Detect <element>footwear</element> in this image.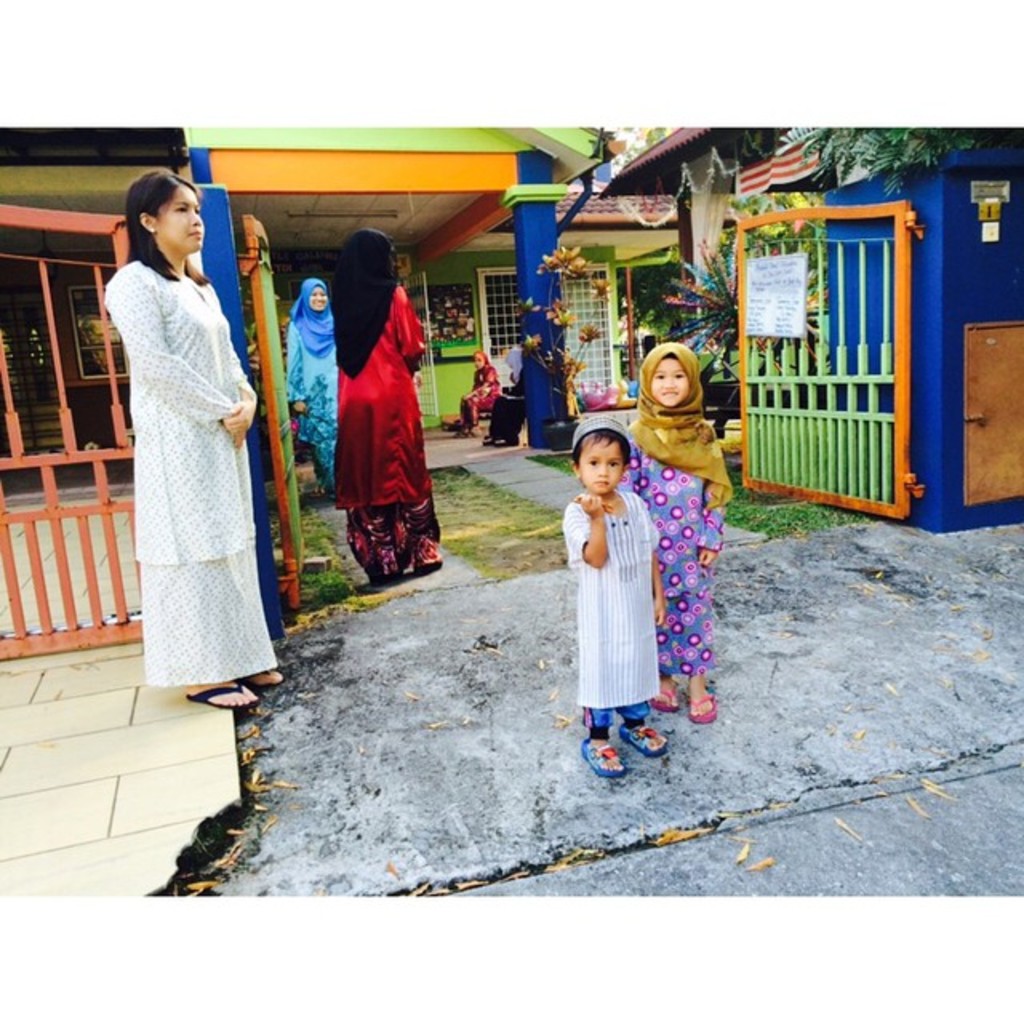
Detection: 648:677:677:712.
